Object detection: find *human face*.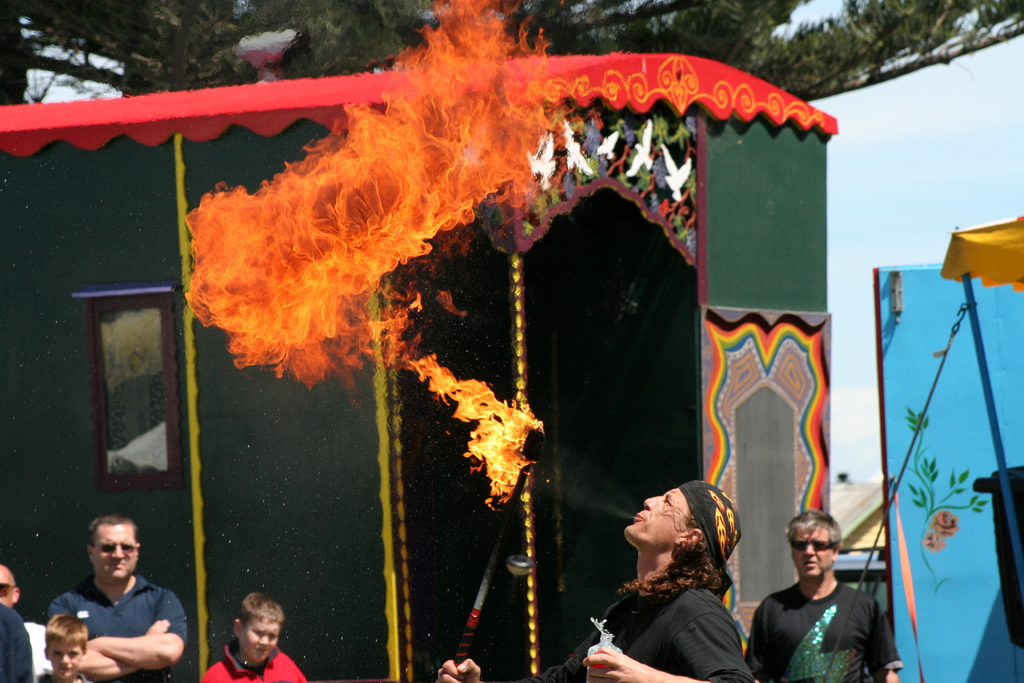
pyautogui.locateOnScreen(241, 613, 282, 666).
